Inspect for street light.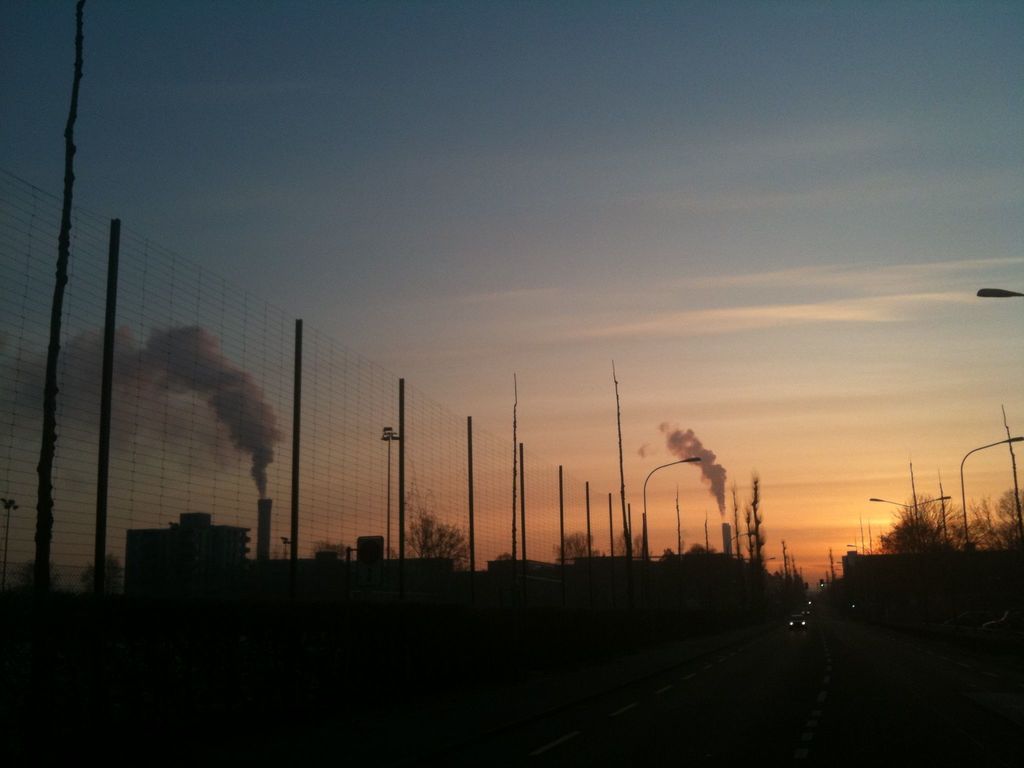
Inspection: (left=961, top=435, right=1023, bottom=559).
